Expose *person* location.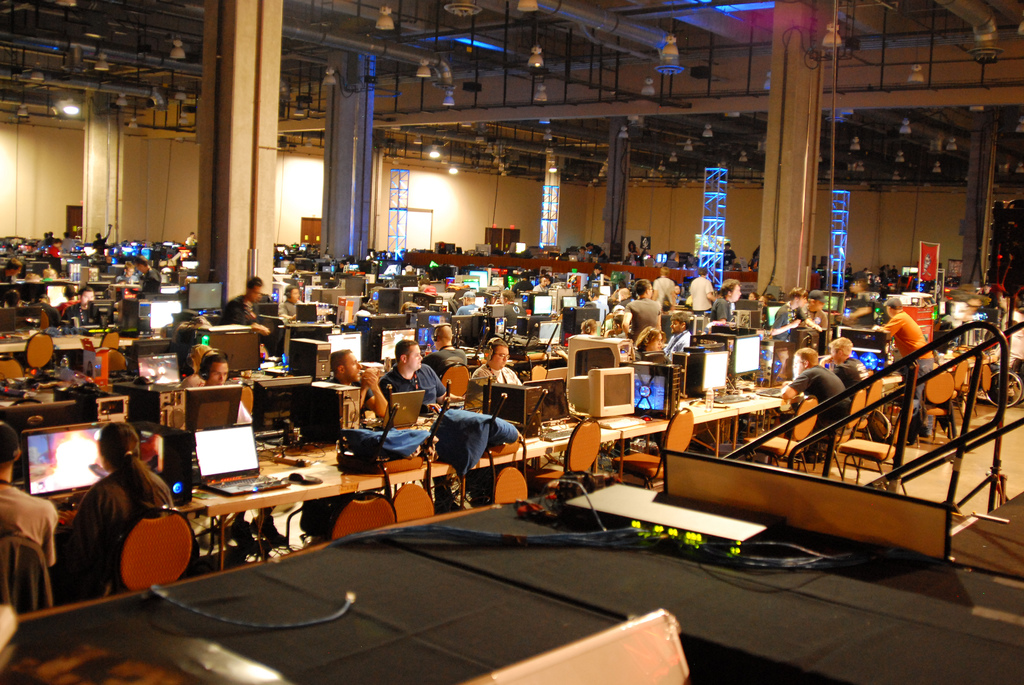
Exposed at (x1=530, y1=272, x2=561, y2=294).
